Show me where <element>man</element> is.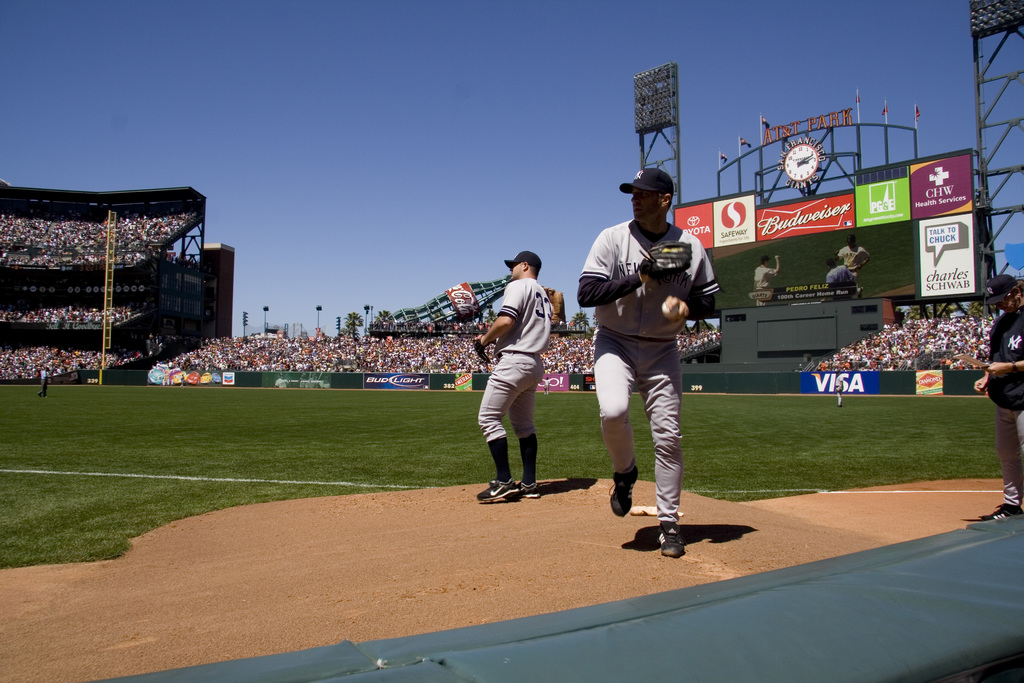
<element>man</element> is at {"x1": 827, "y1": 252, "x2": 853, "y2": 300}.
